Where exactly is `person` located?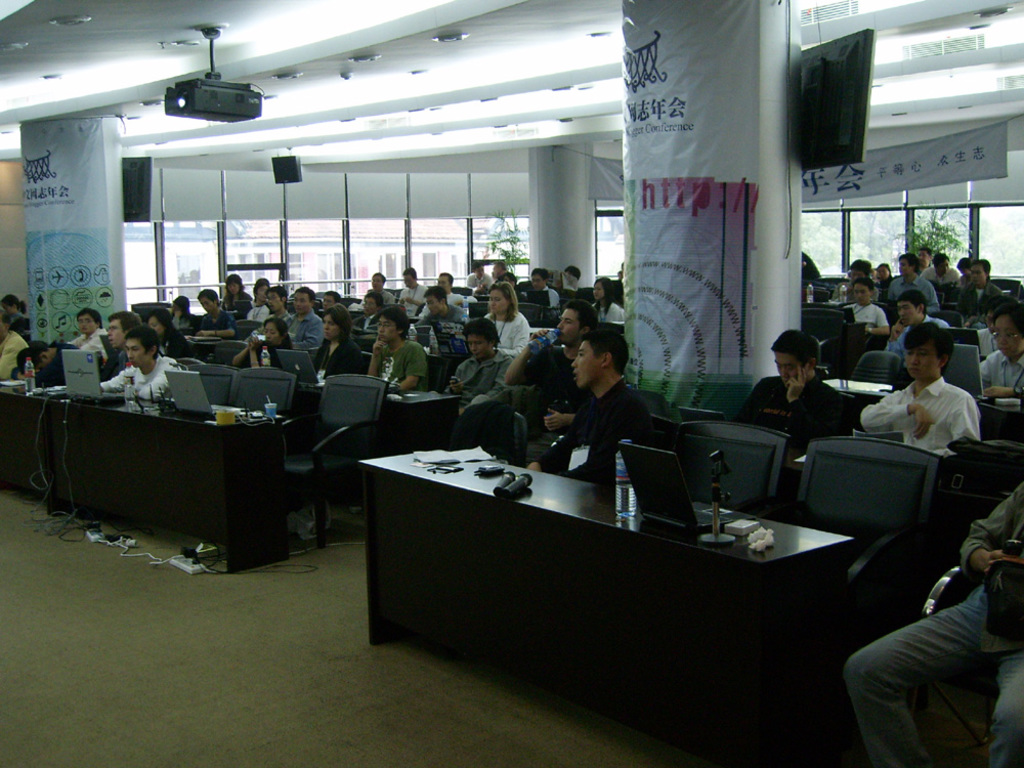
Its bounding box is left=553, top=304, right=664, bottom=520.
